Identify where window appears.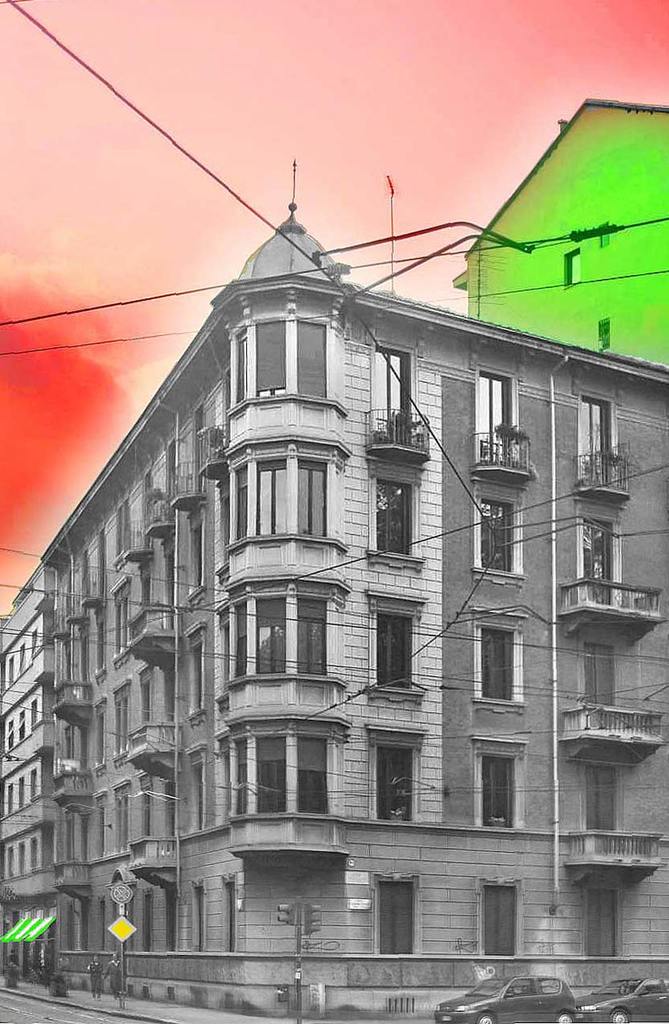
Appears at bbox=(137, 663, 151, 727).
